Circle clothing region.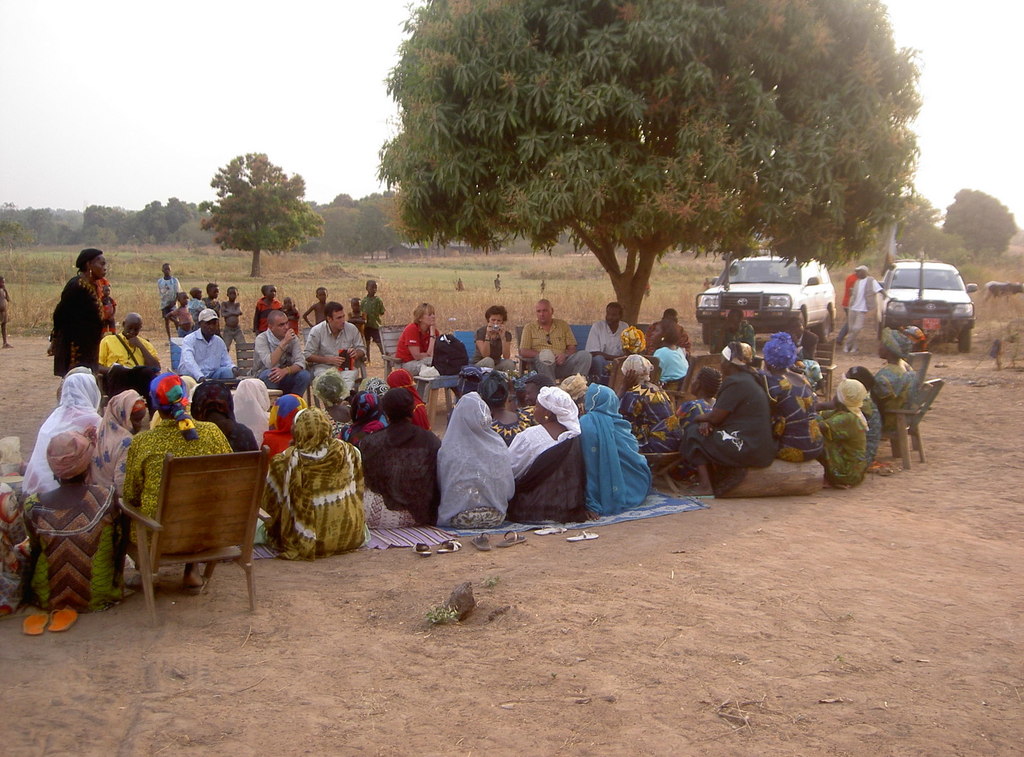
Region: rect(651, 344, 688, 386).
